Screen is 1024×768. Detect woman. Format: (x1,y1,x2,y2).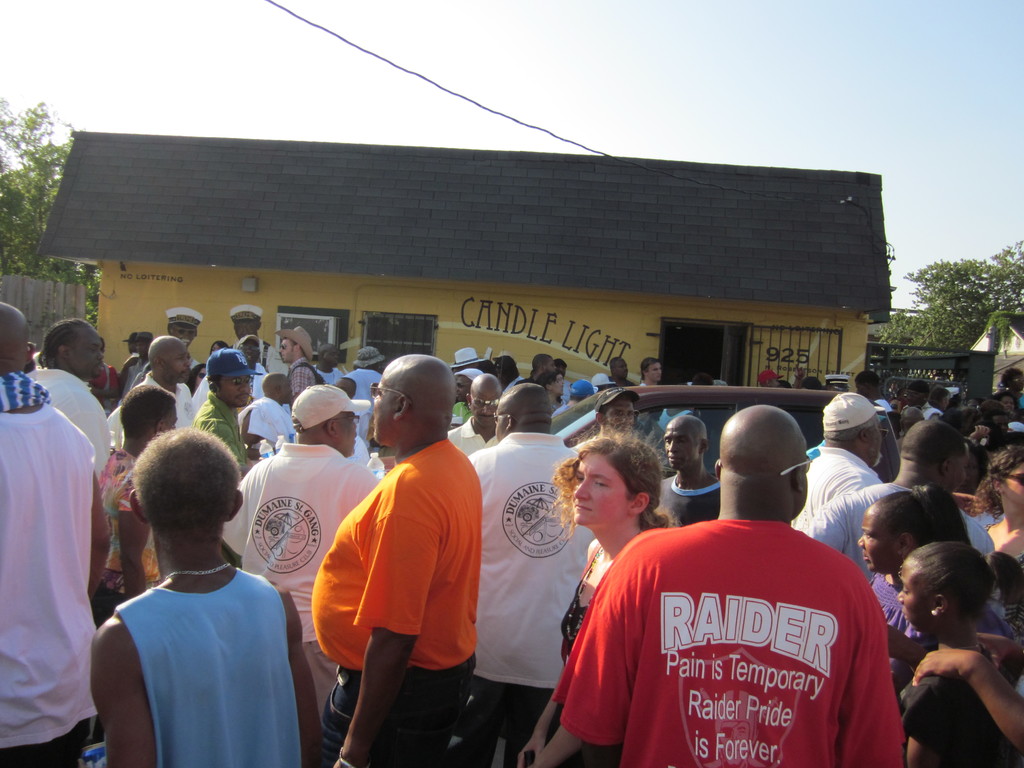
(83,383,180,605).
